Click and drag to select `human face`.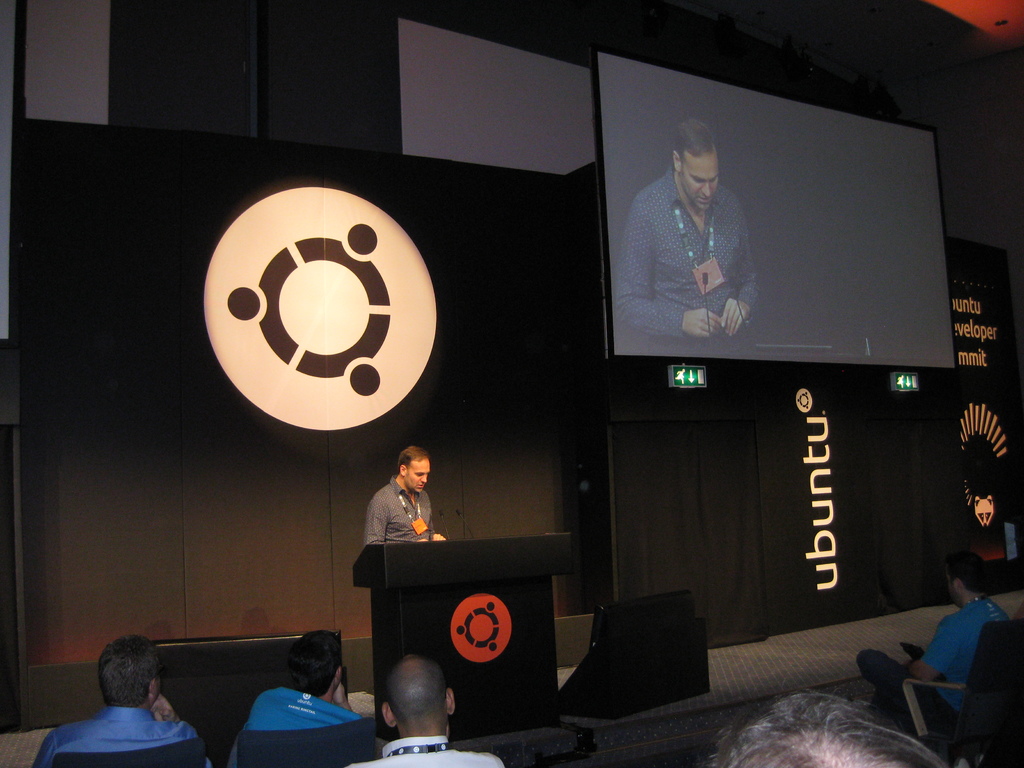
Selection: box(408, 461, 430, 495).
